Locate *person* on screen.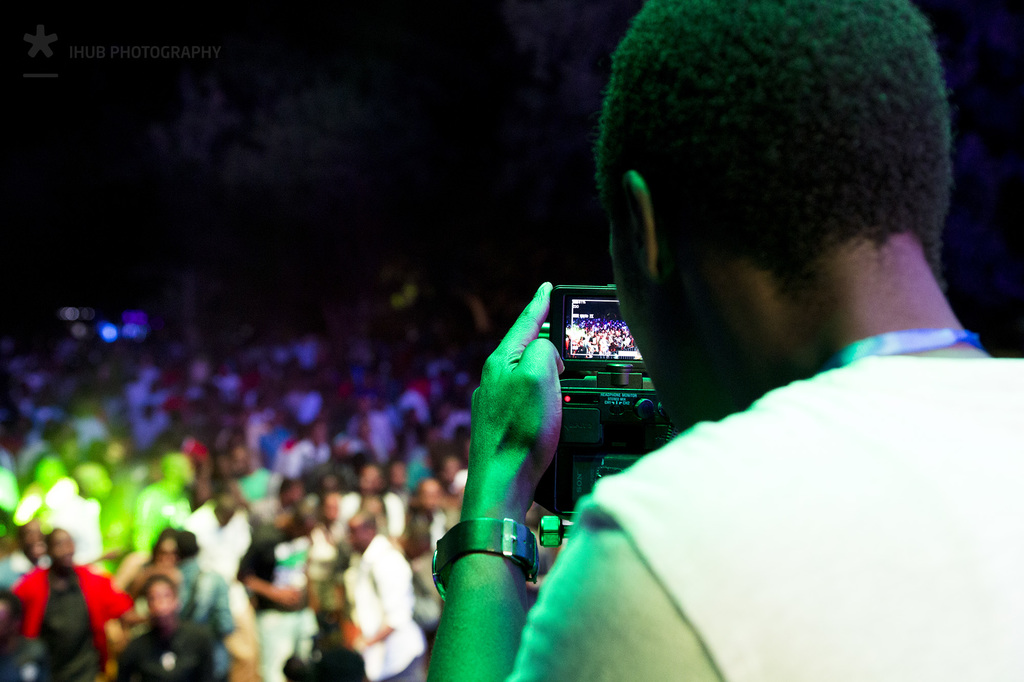
On screen at rect(511, 1, 1007, 669).
